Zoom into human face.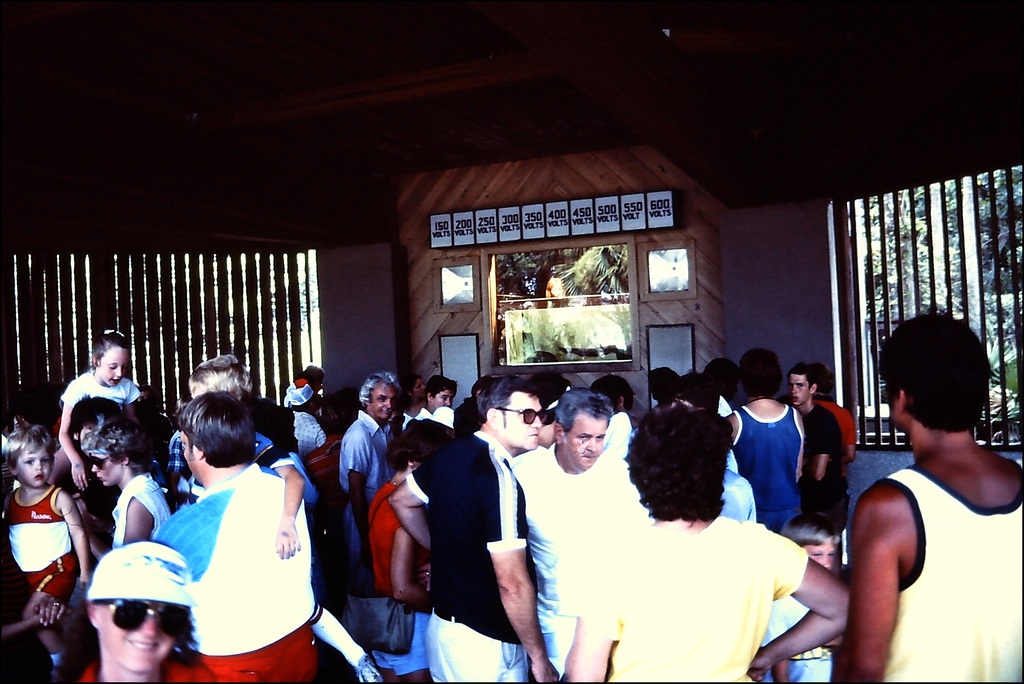
Zoom target: <bbox>99, 602, 175, 676</bbox>.
